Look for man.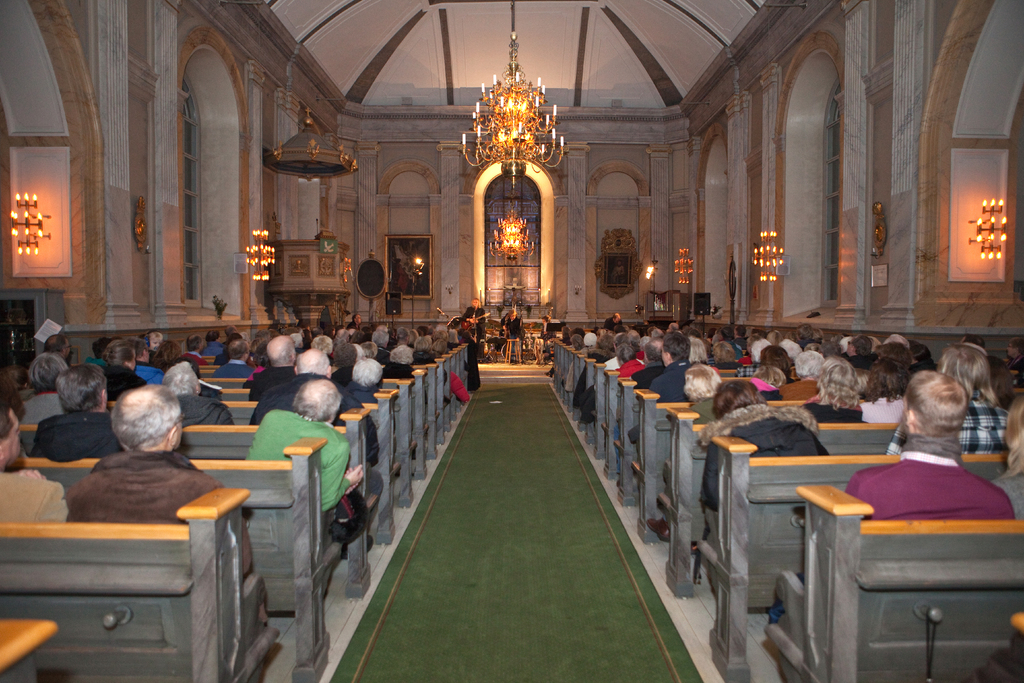
Found: [0,406,64,523].
